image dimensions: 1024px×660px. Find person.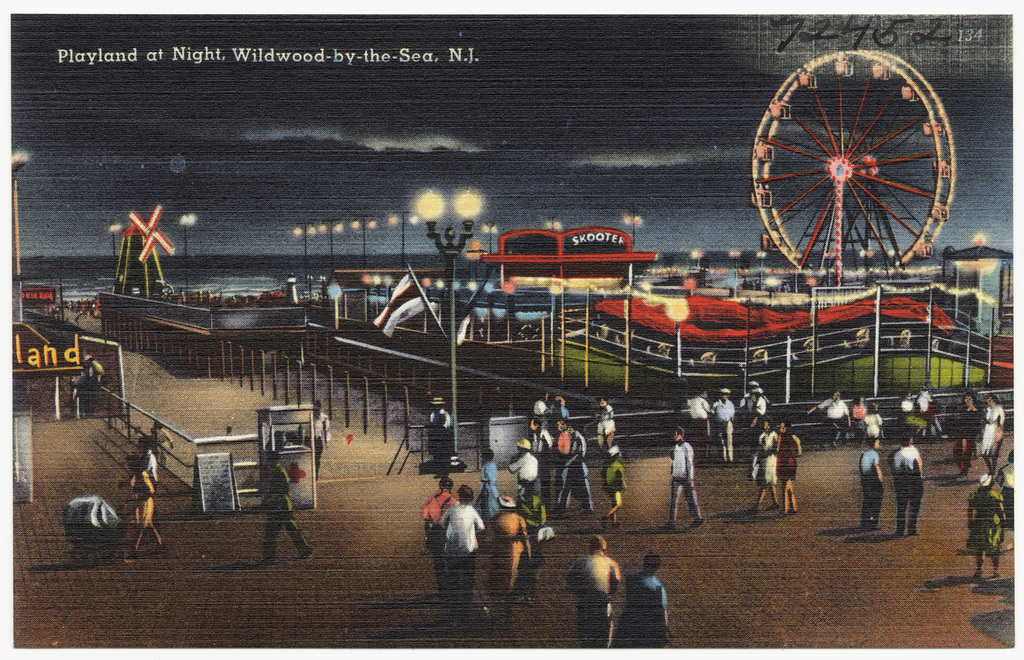
bbox=[528, 418, 556, 480].
